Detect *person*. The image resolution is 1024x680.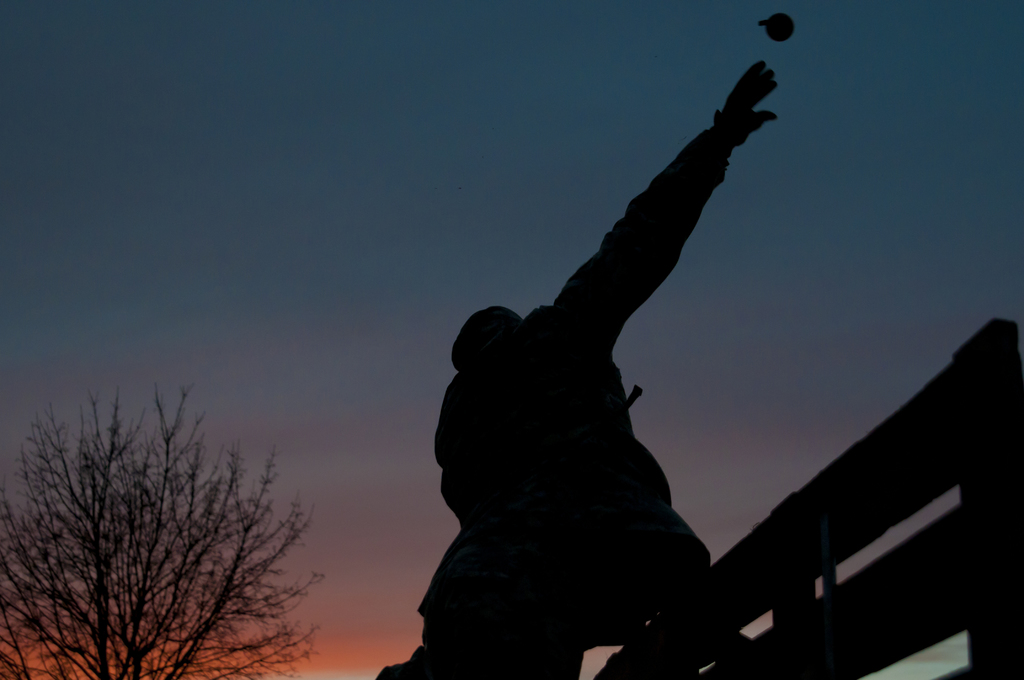
(x1=391, y1=35, x2=817, y2=670).
